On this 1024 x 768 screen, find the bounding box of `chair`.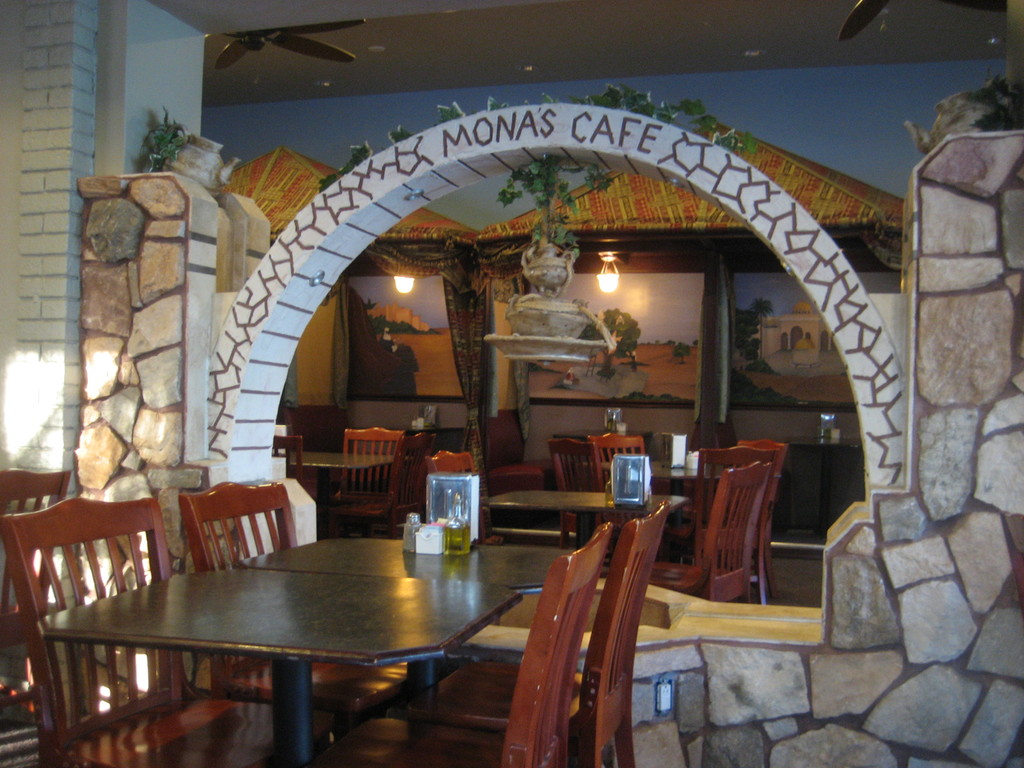
Bounding box: Rect(694, 447, 778, 596).
